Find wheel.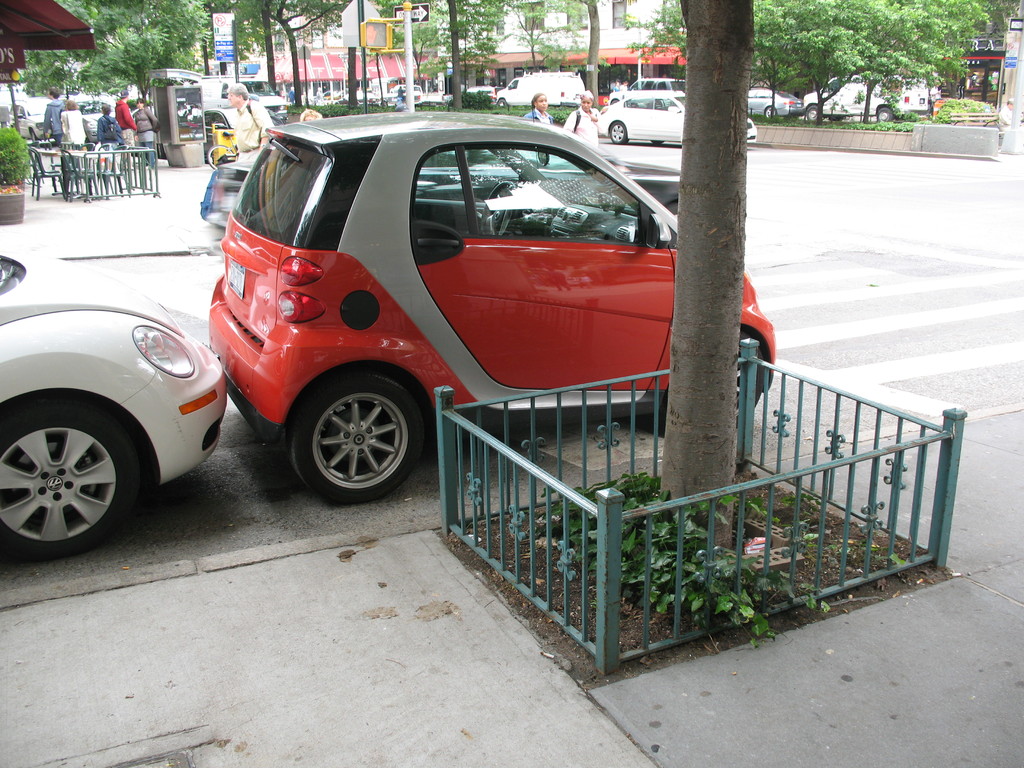
<region>335, 100, 342, 105</region>.
